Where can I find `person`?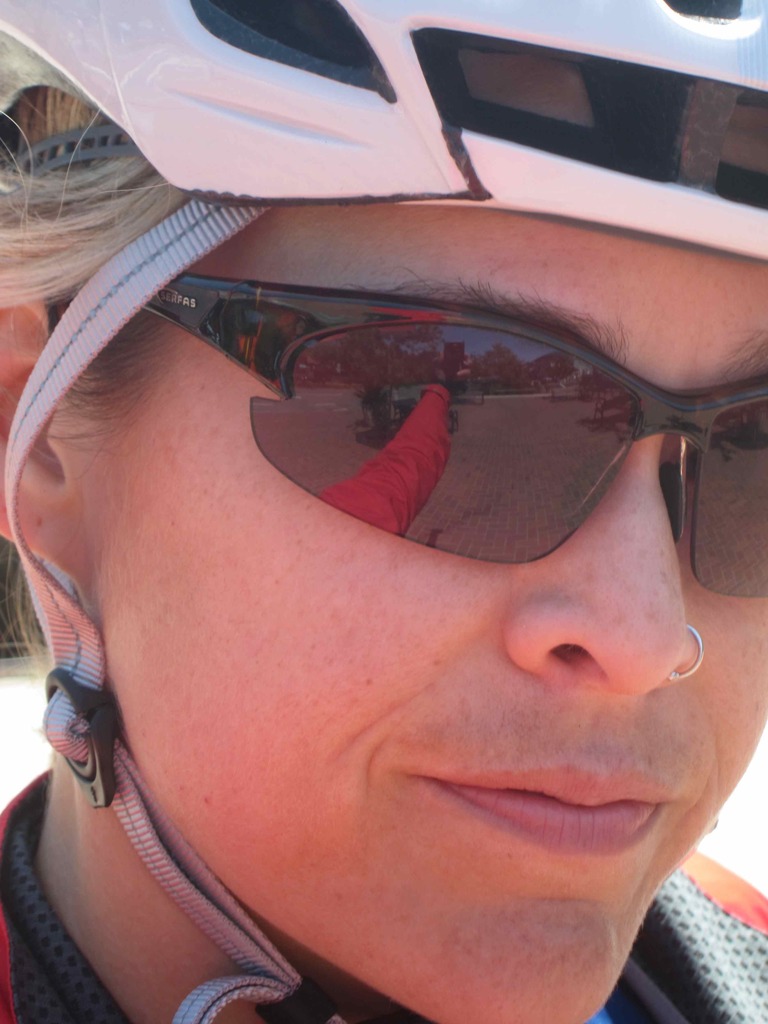
You can find it at 1, 53, 748, 1023.
